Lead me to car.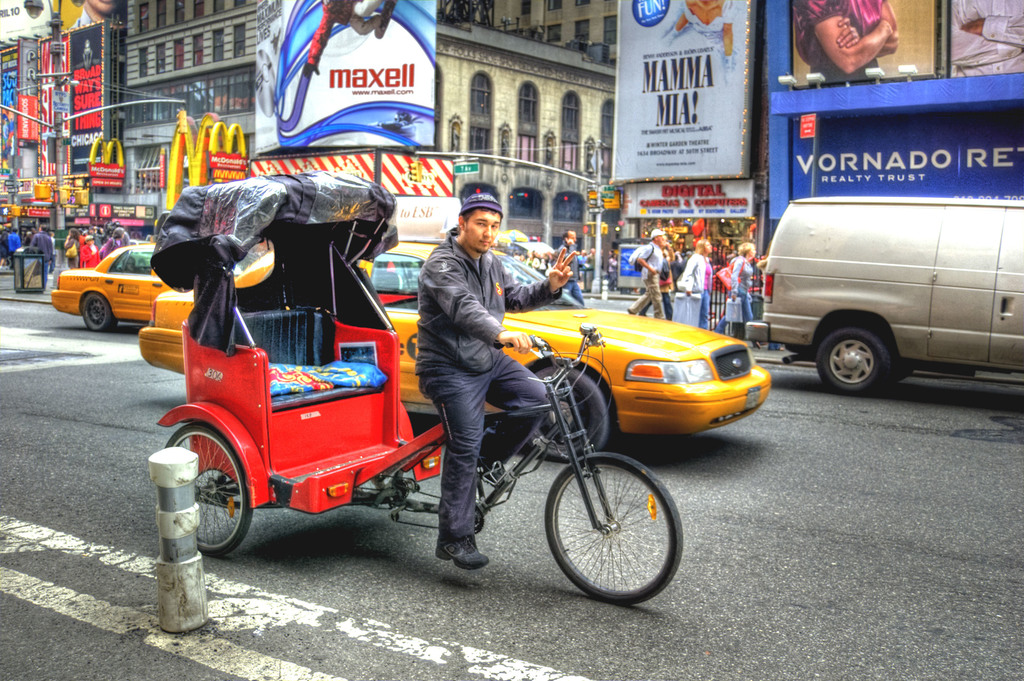
Lead to box=[748, 190, 1023, 389].
